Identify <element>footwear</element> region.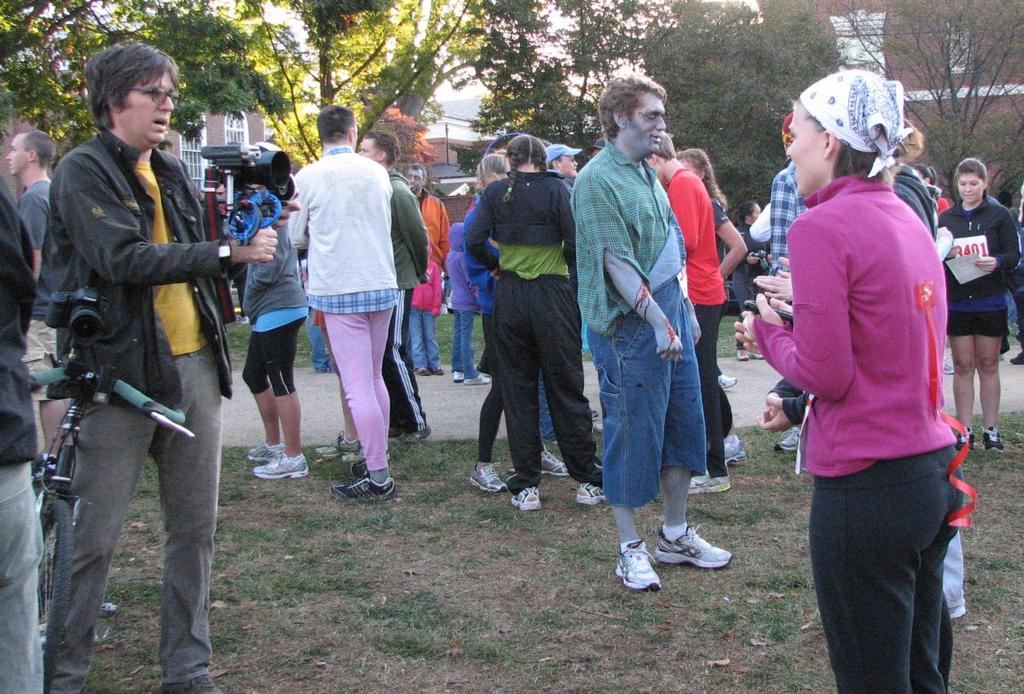
Region: x1=313, y1=429, x2=348, y2=462.
